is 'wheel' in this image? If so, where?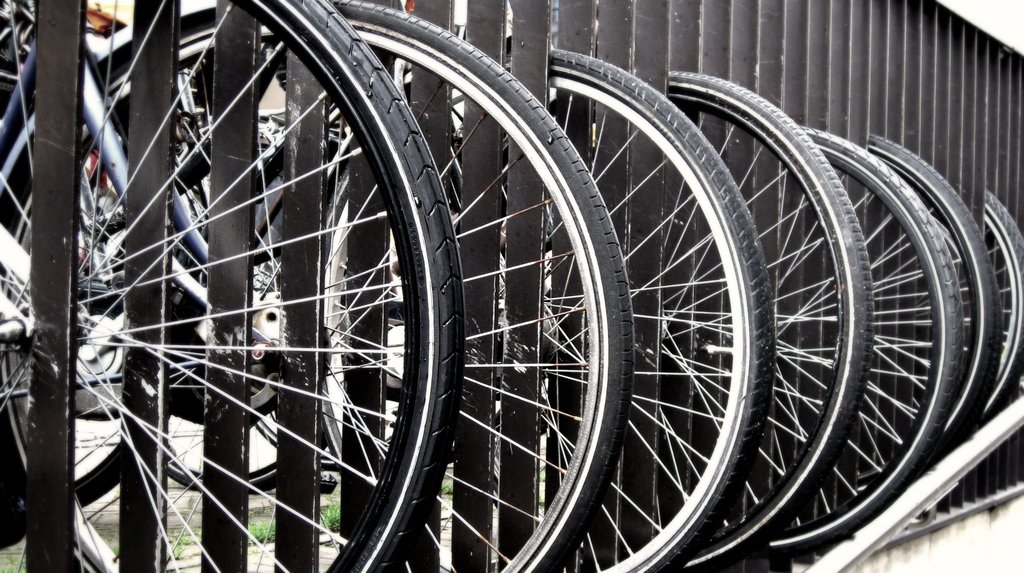
Yes, at (144,392,299,503).
